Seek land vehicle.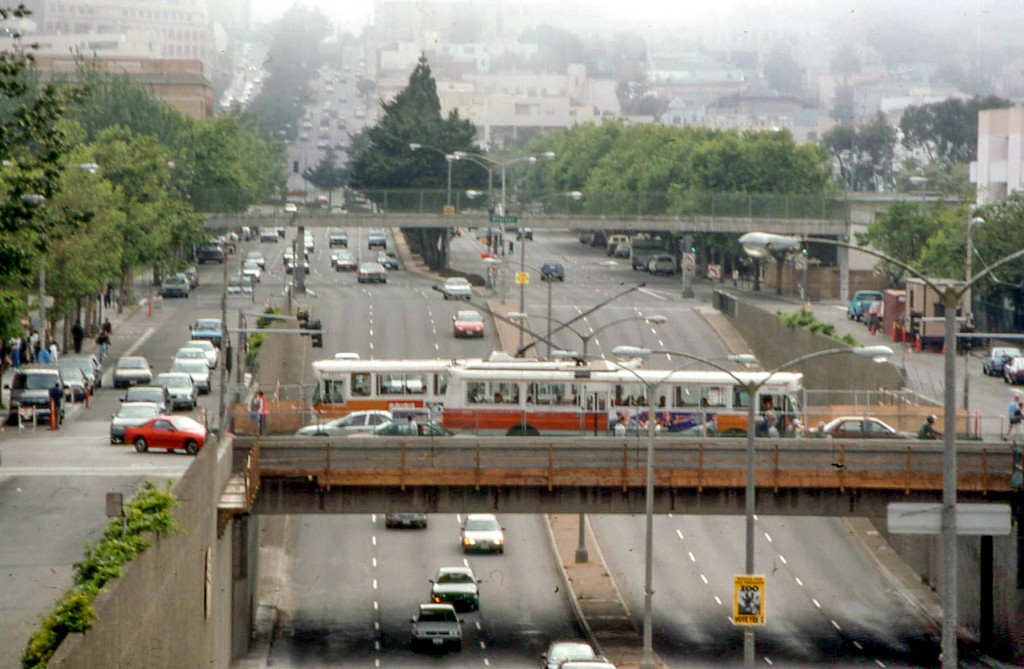
detection(458, 513, 504, 555).
